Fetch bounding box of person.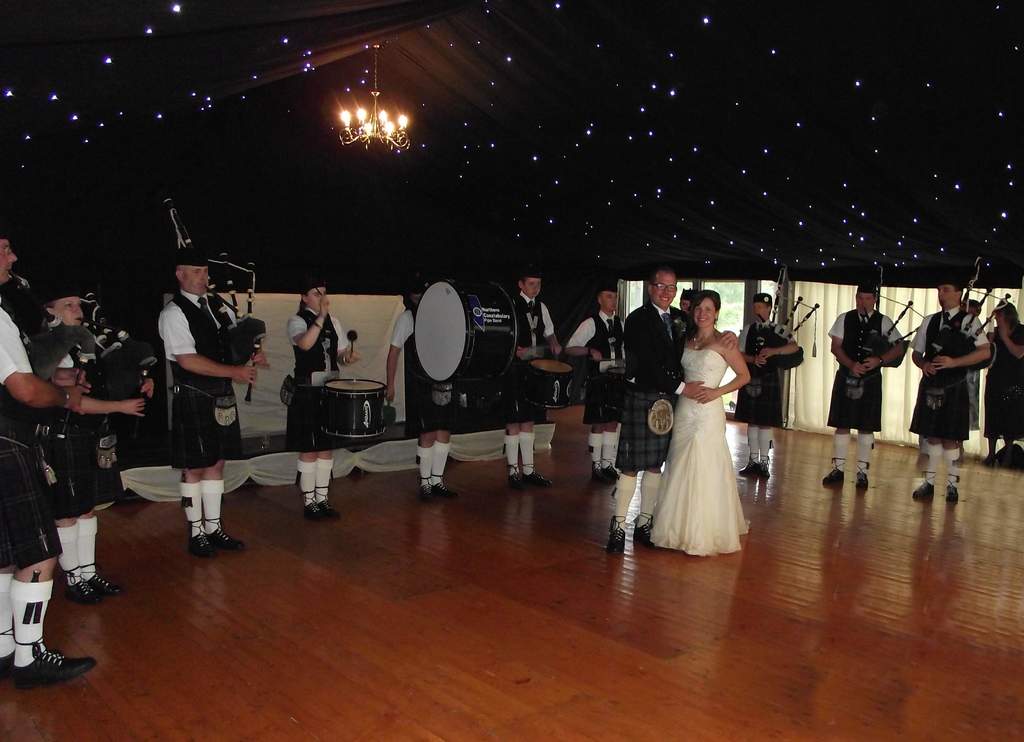
Bbox: l=288, t=280, r=359, b=522.
